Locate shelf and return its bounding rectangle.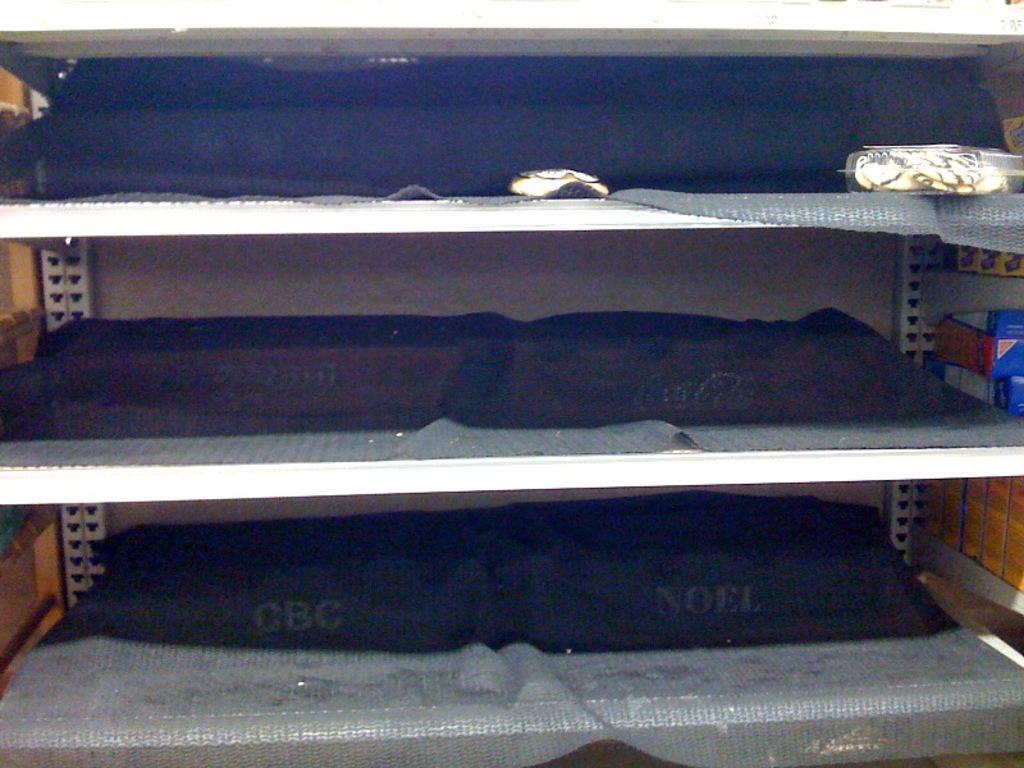
x1=0, y1=23, x2=1020, y2=767.
